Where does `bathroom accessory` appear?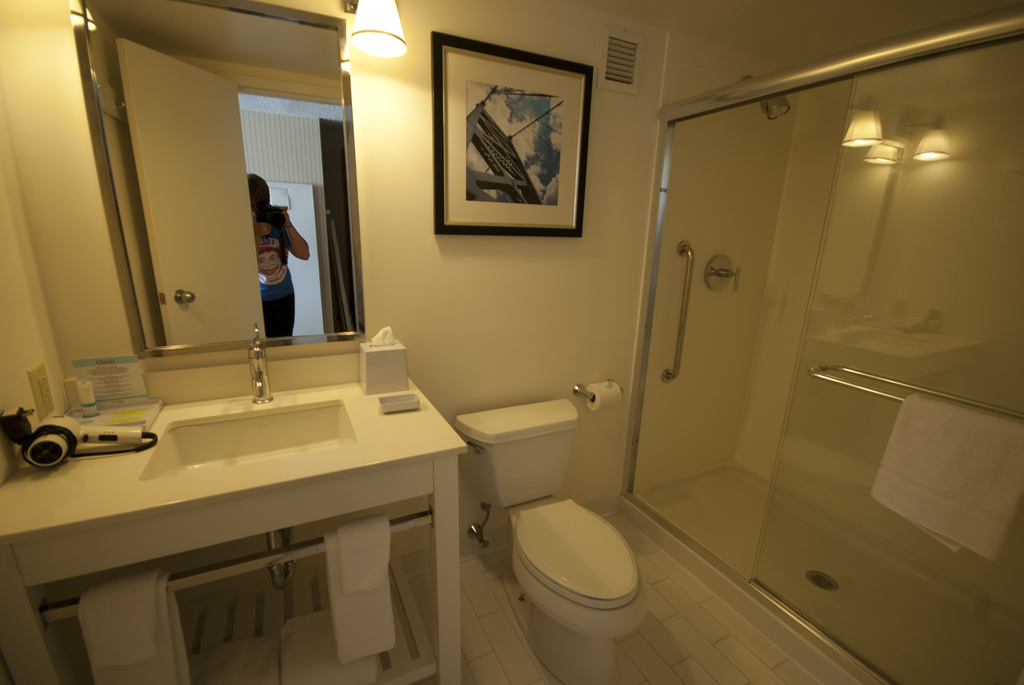
Appears at select_region(567, 370, 627, 414).
